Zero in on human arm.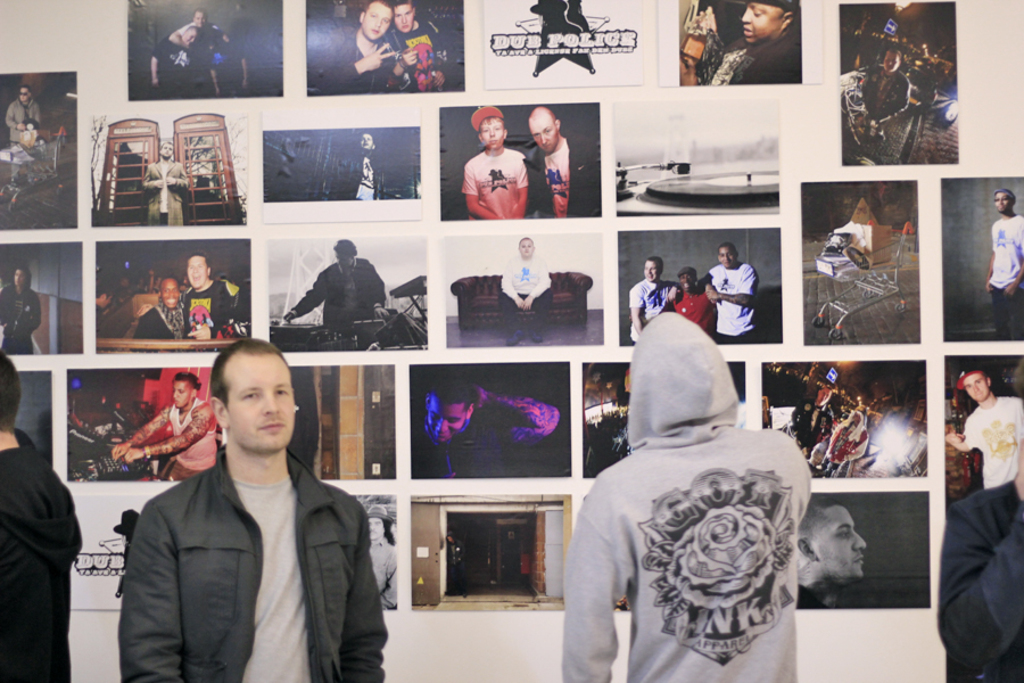
Zeroed in: left=818, top=412, right=834, bottom=442.
